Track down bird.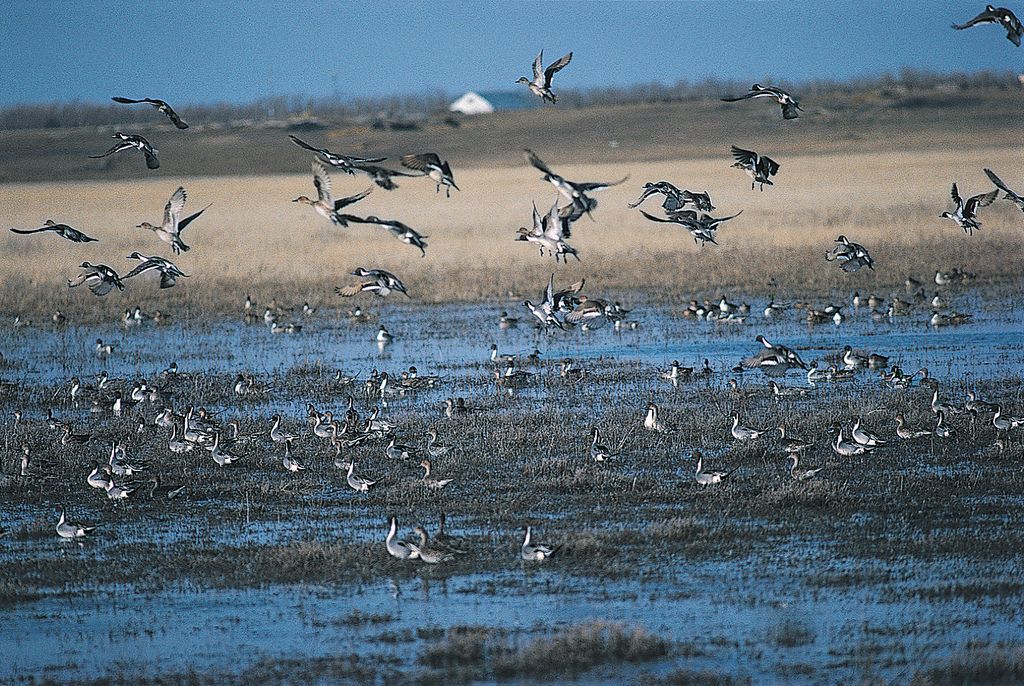
Tracked to left=408, top=527, right=453, bottom=574.
